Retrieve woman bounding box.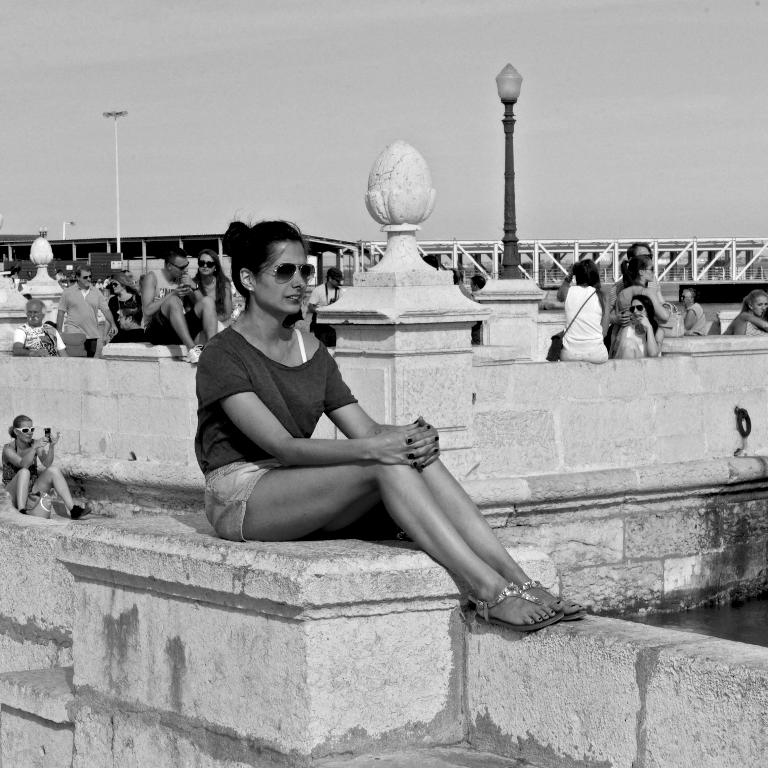
Bounding box: (left=197, top=214, right=590, bottom=633).
